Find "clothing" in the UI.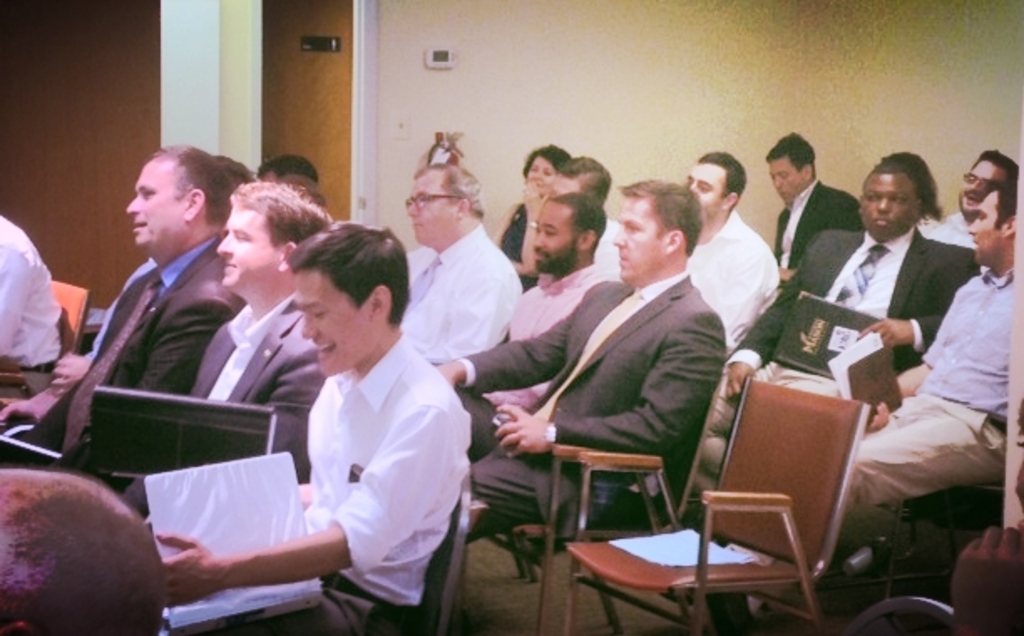
UI element at [410,218,530,360].
